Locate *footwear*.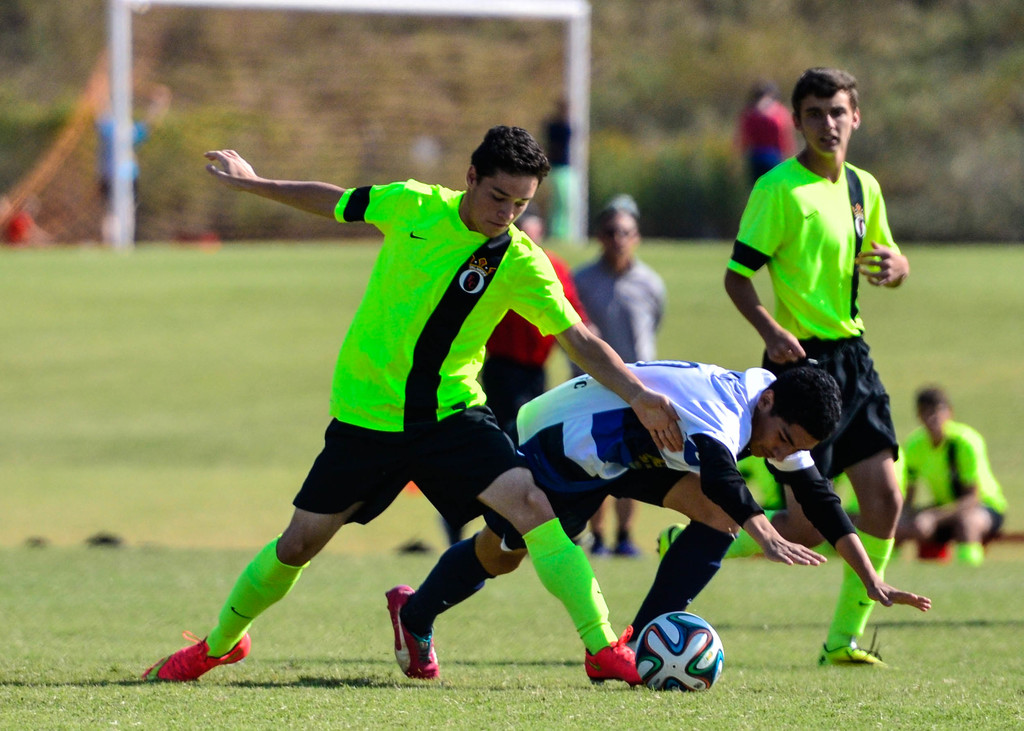
Bounding box: left=386, top=582, right=441, bottom=679.
